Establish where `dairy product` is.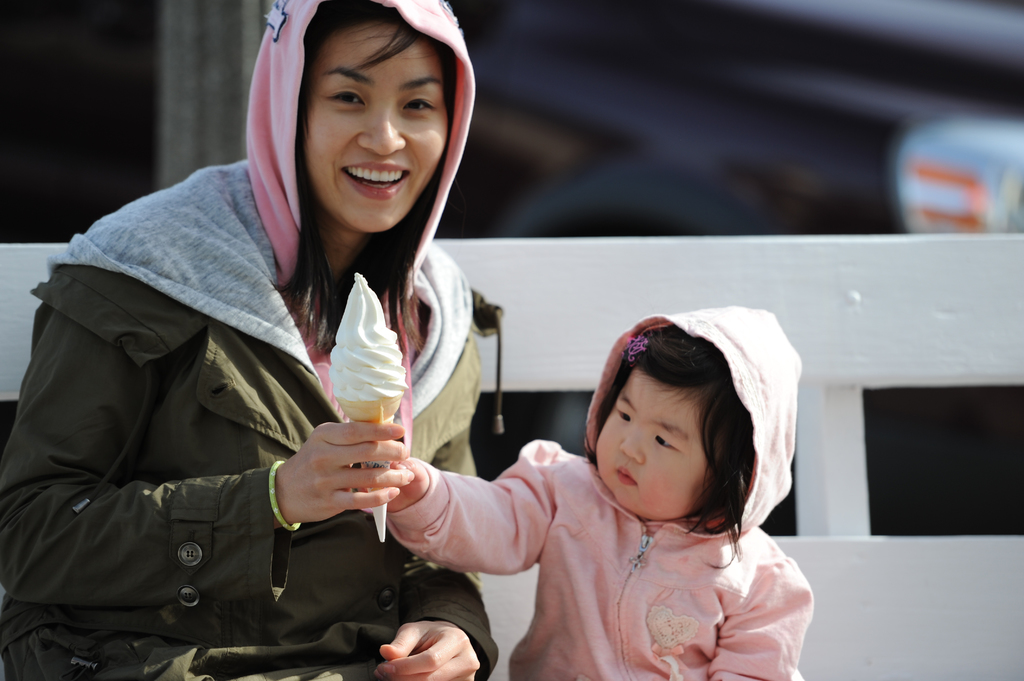
Established at crop(310, 282, 410, 437).
